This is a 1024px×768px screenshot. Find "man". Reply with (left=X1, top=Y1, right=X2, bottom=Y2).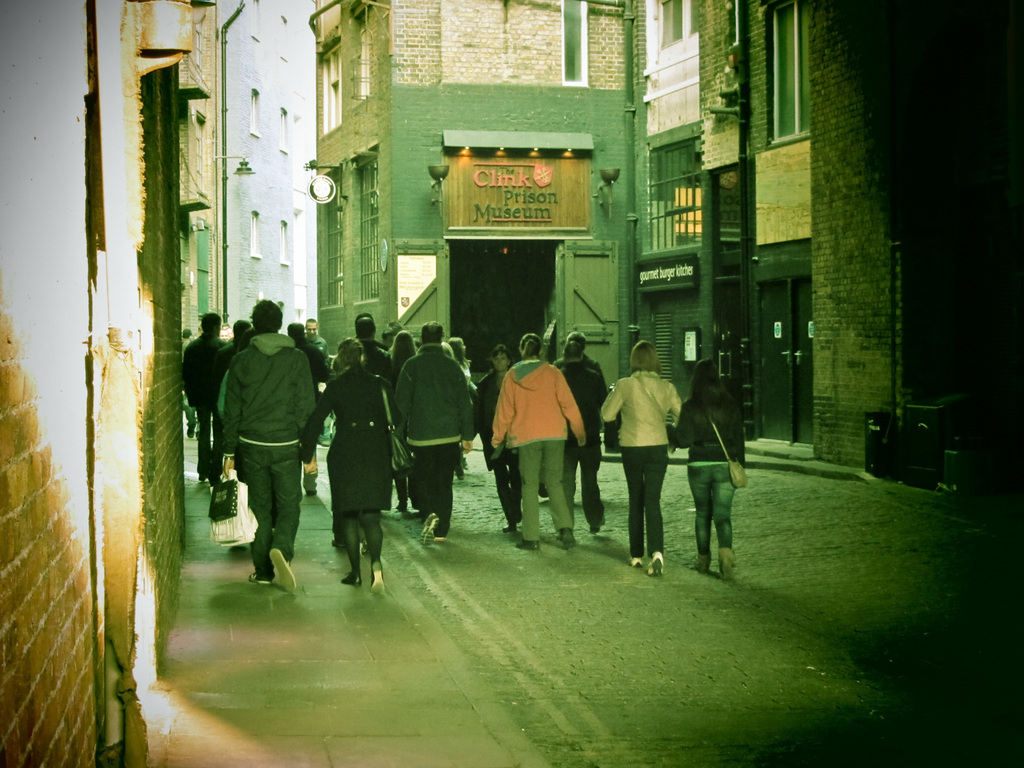
(left=392, top=321, right=472, bottom=549).
